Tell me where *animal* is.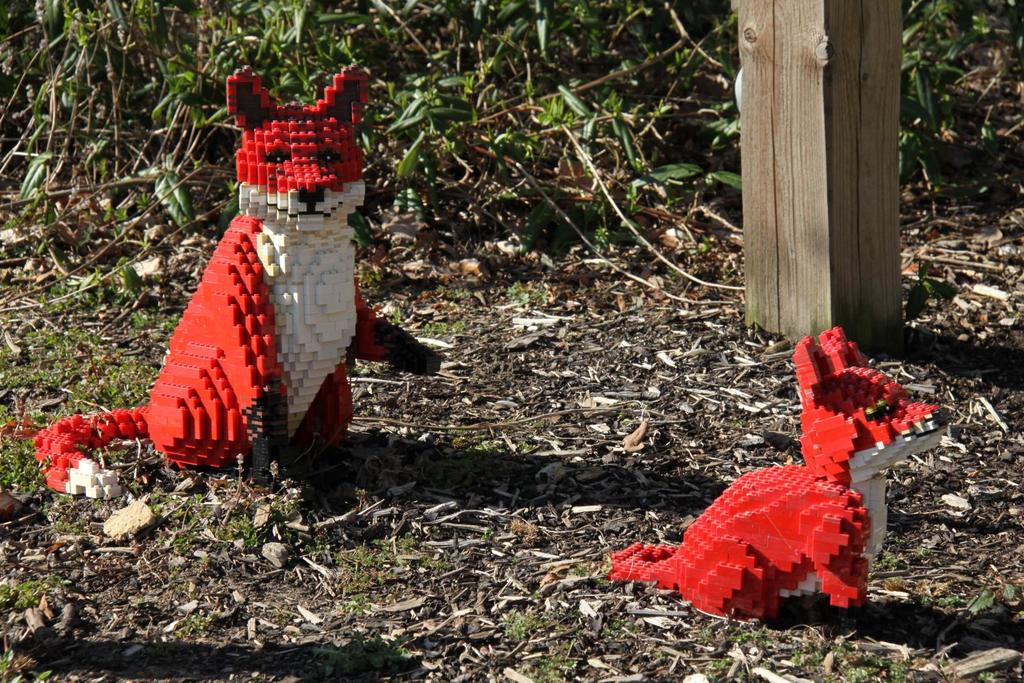
*animal* is at 607 325 947 632.
